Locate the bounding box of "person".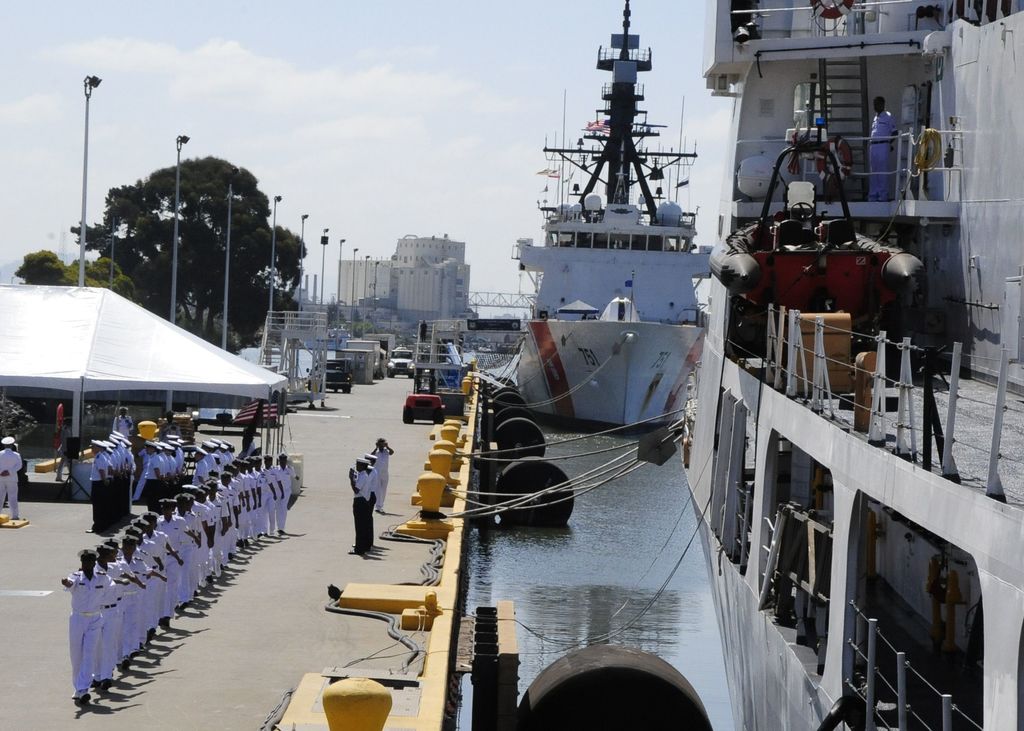
Bounding box: l=0, t=433, r=20, b=518.
